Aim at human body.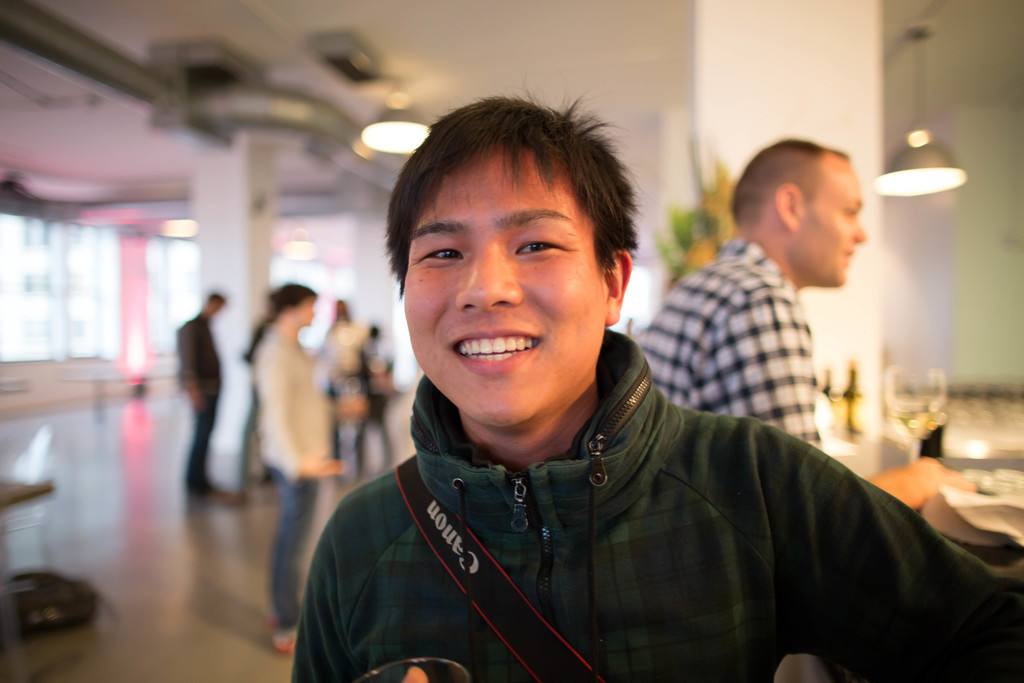
Aimed at (x1=294, y1=69, x2=1023, y2=682).
